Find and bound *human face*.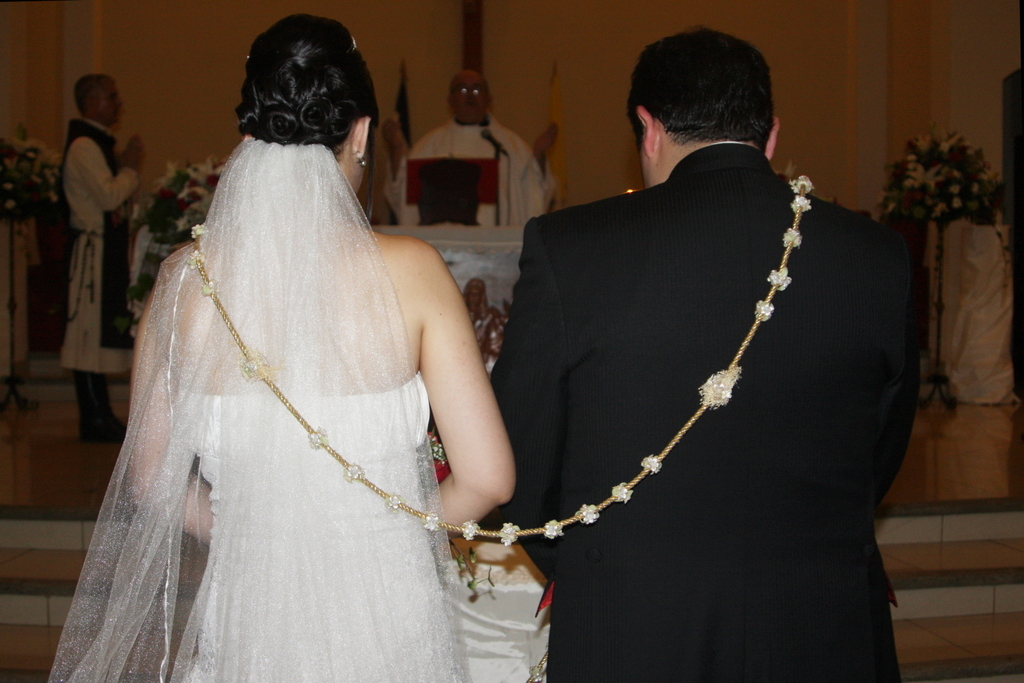
Bound: [98, 83, 124, 127].
